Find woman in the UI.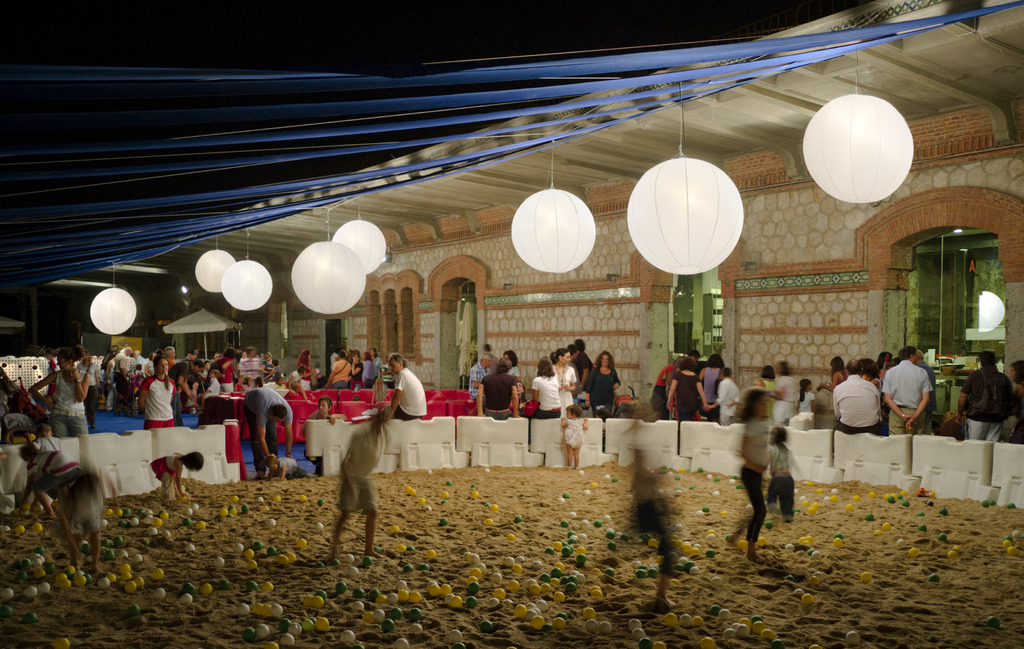
UI element at bbox=(529, 357, 563, 418).
